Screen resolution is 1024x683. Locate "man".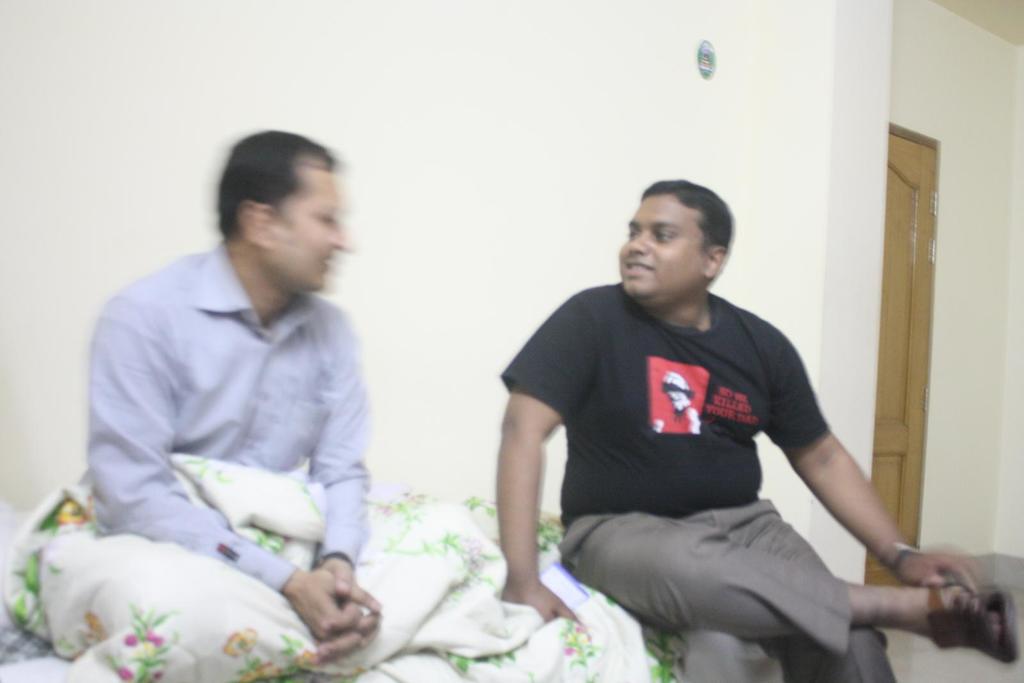
[492, 179, 1021, 682].
